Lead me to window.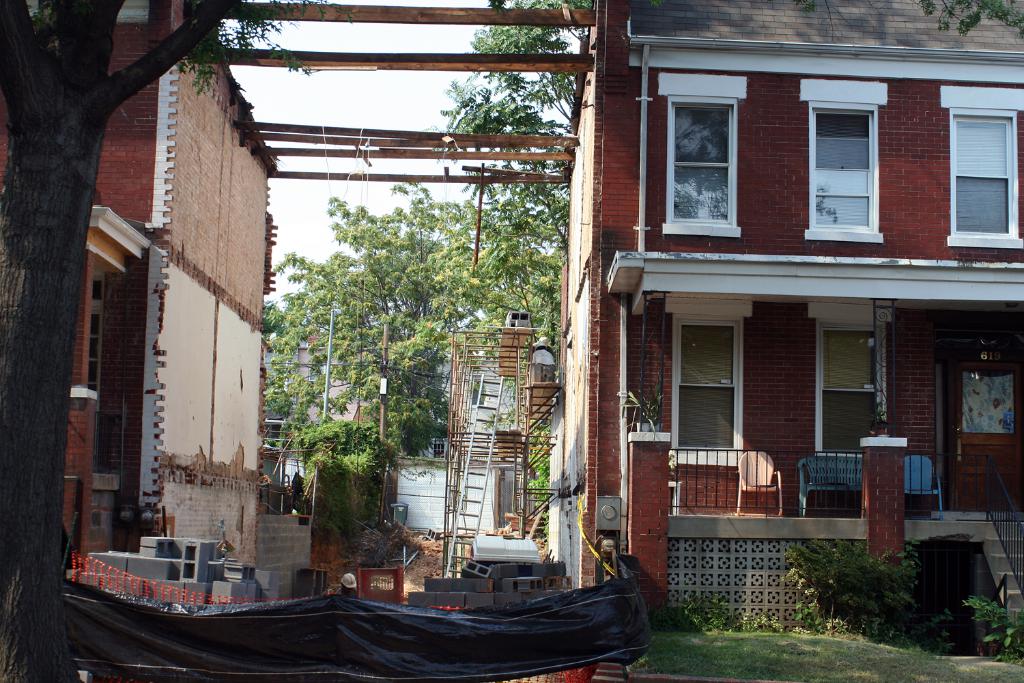
Lead to (953,109,1020,247).
